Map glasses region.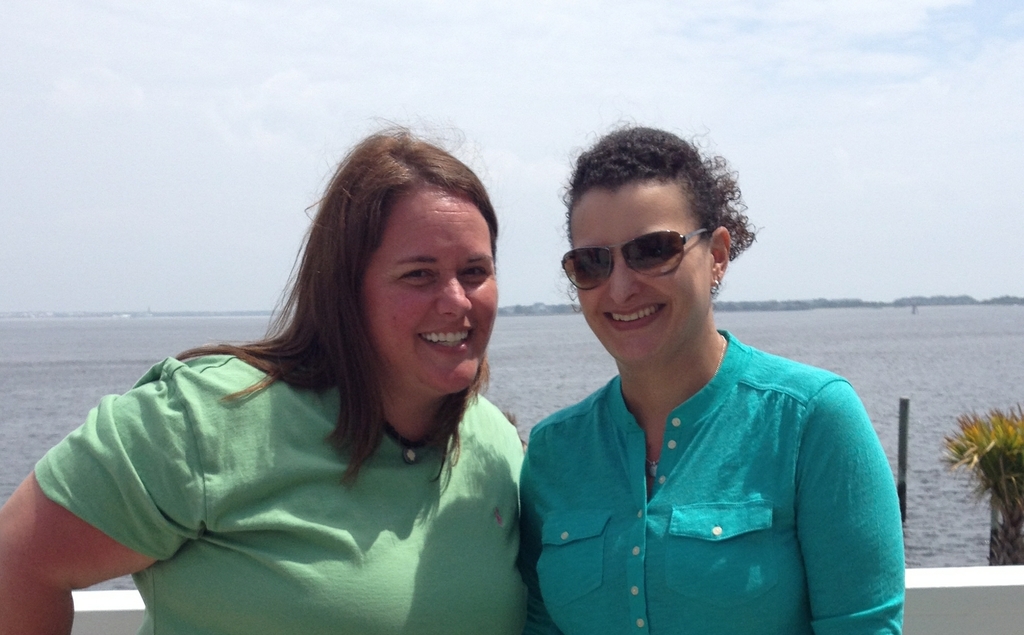
Mapped to {"left": 552, "top": 223, "right": 716, "bottom": 294}.
